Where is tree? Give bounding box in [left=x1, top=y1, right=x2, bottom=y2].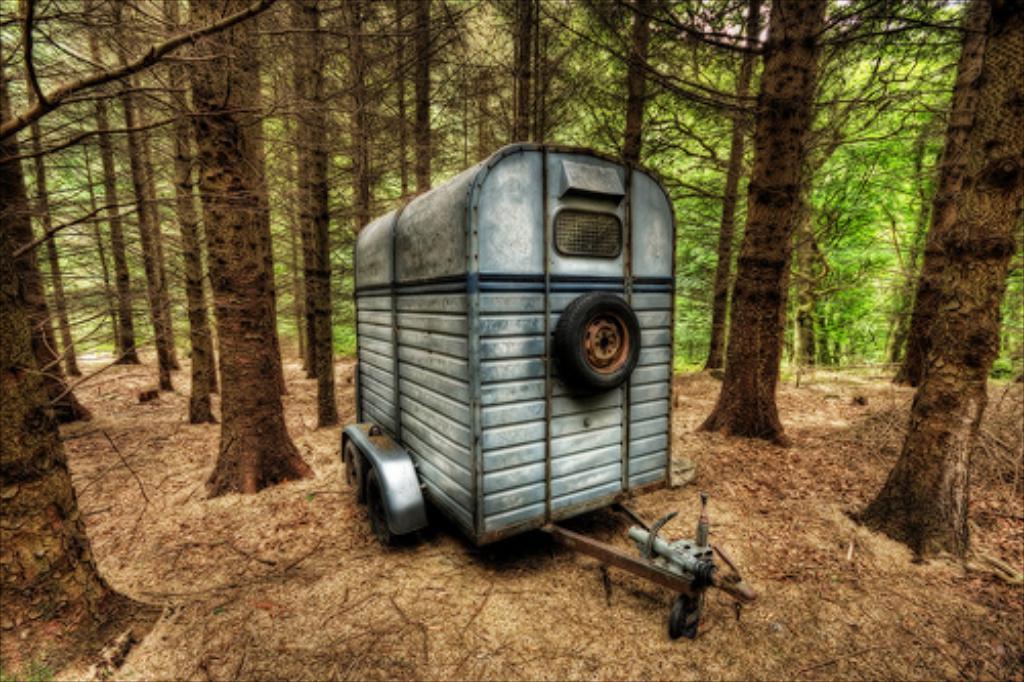
[left=596, top=0, right=670, bottom=242].
